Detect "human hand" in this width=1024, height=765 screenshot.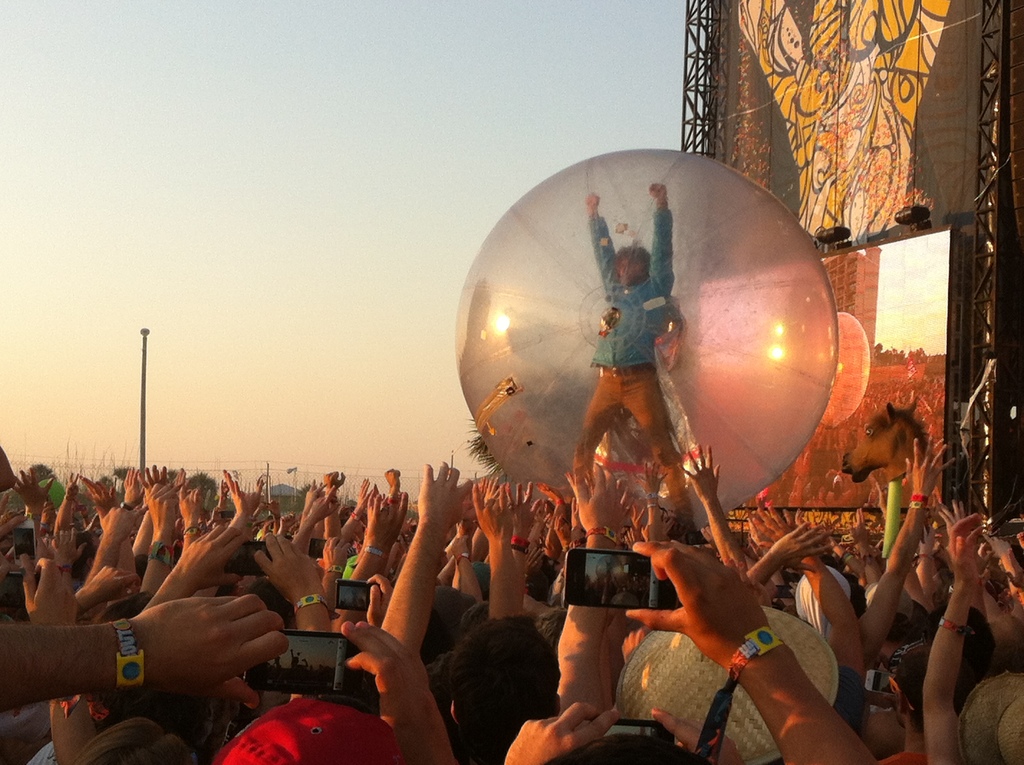
Detection: (x1=936, y1=495, x2=968, y2=534).
